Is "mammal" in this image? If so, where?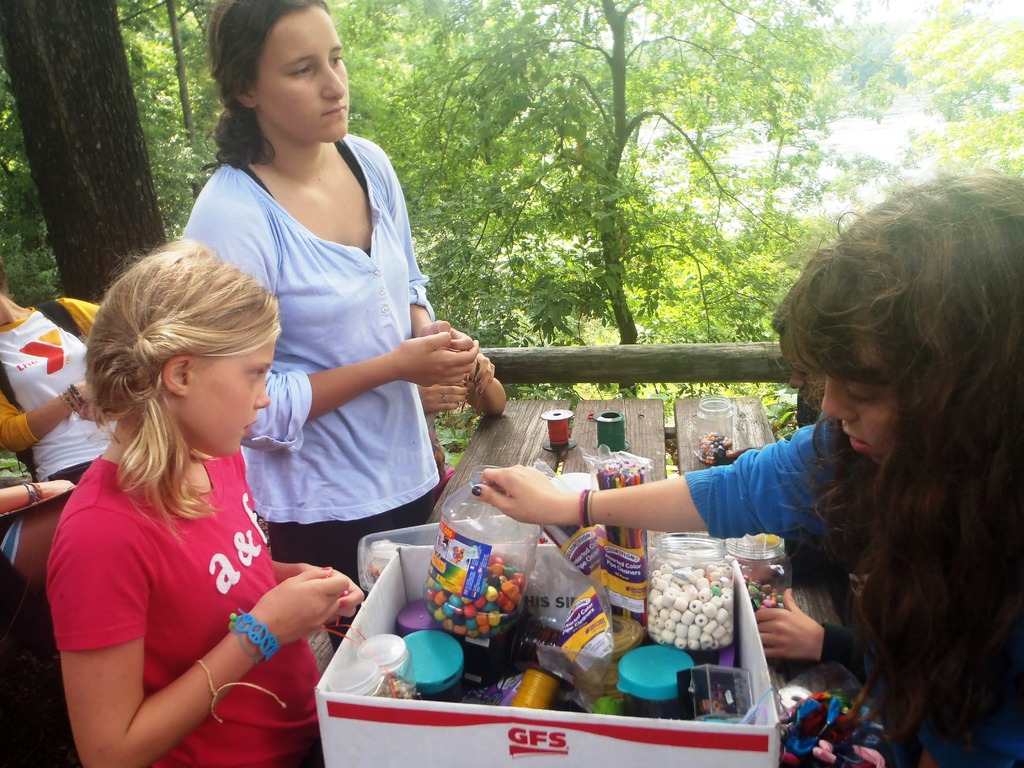
Yes, at left=177, top=0, right=494, bottom=645.
